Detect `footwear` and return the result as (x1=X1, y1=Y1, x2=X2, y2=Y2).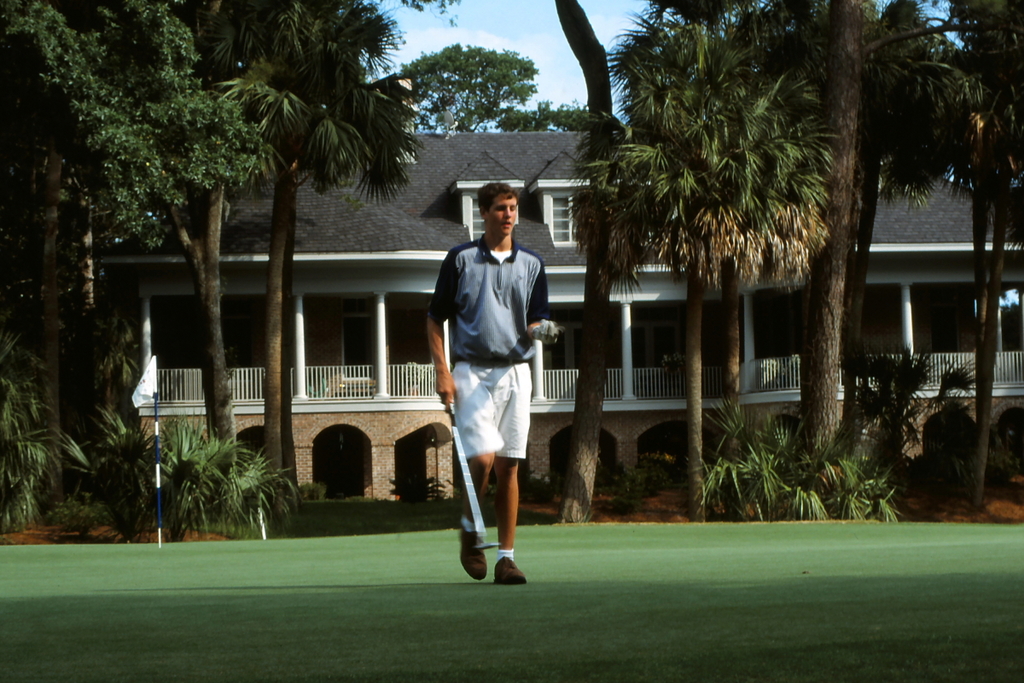
(x1=462, y1=528, x2=486, y2=580).
